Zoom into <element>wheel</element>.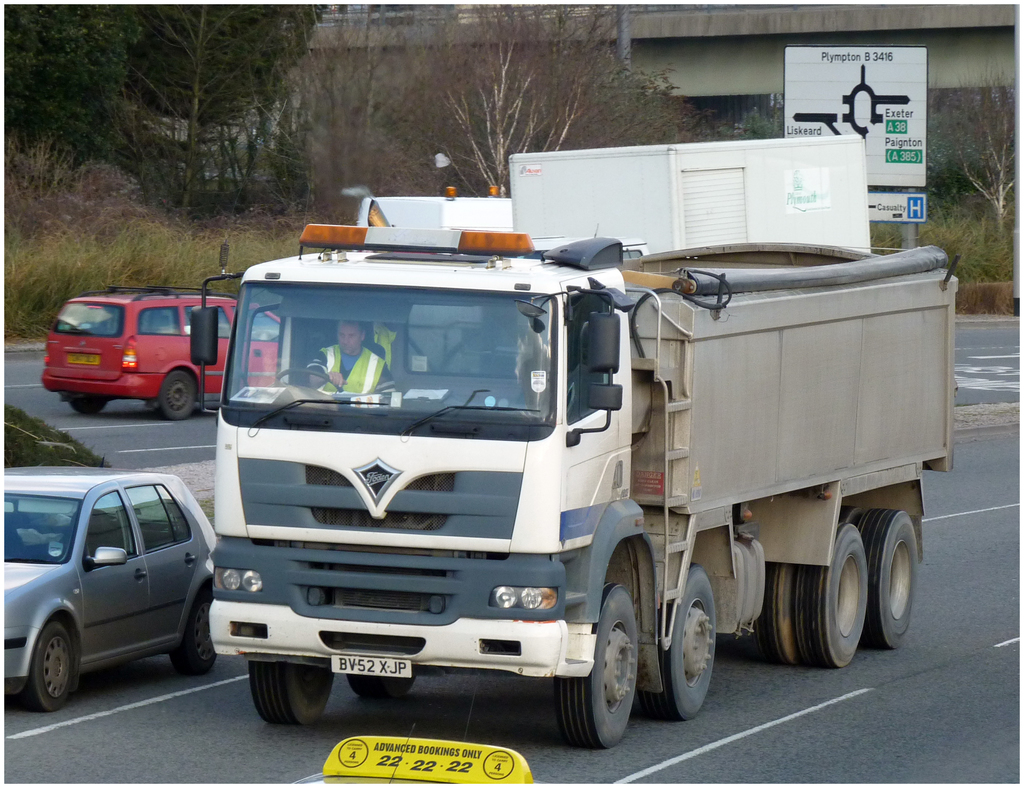
Zoom target: [556,580,637,750].
